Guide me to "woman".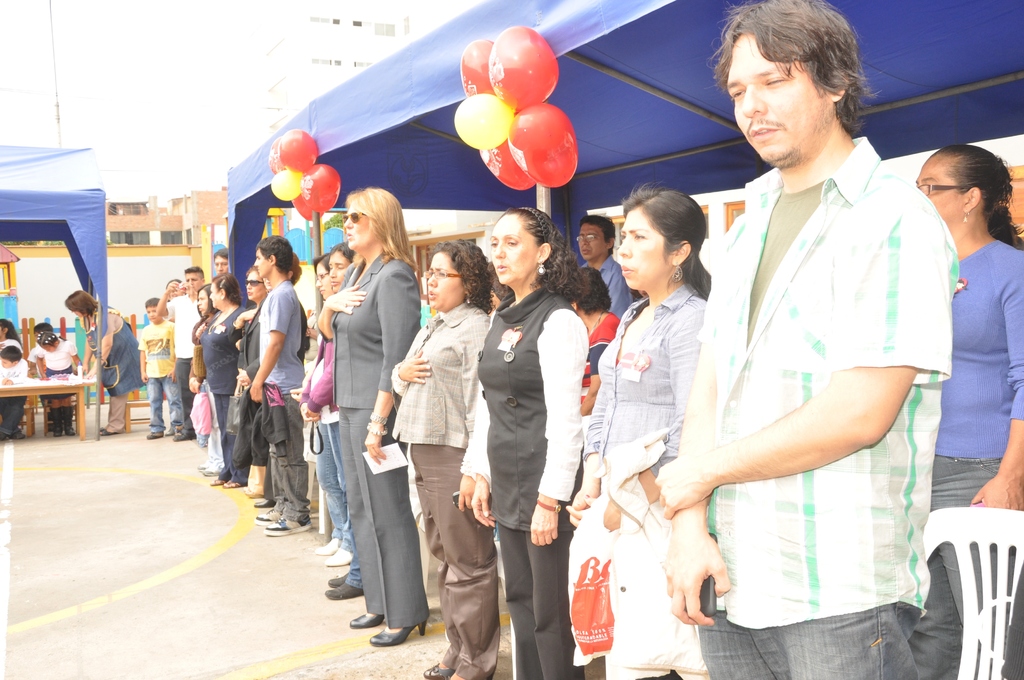
Guidance: l=392, t=236, r=495, b=679.
